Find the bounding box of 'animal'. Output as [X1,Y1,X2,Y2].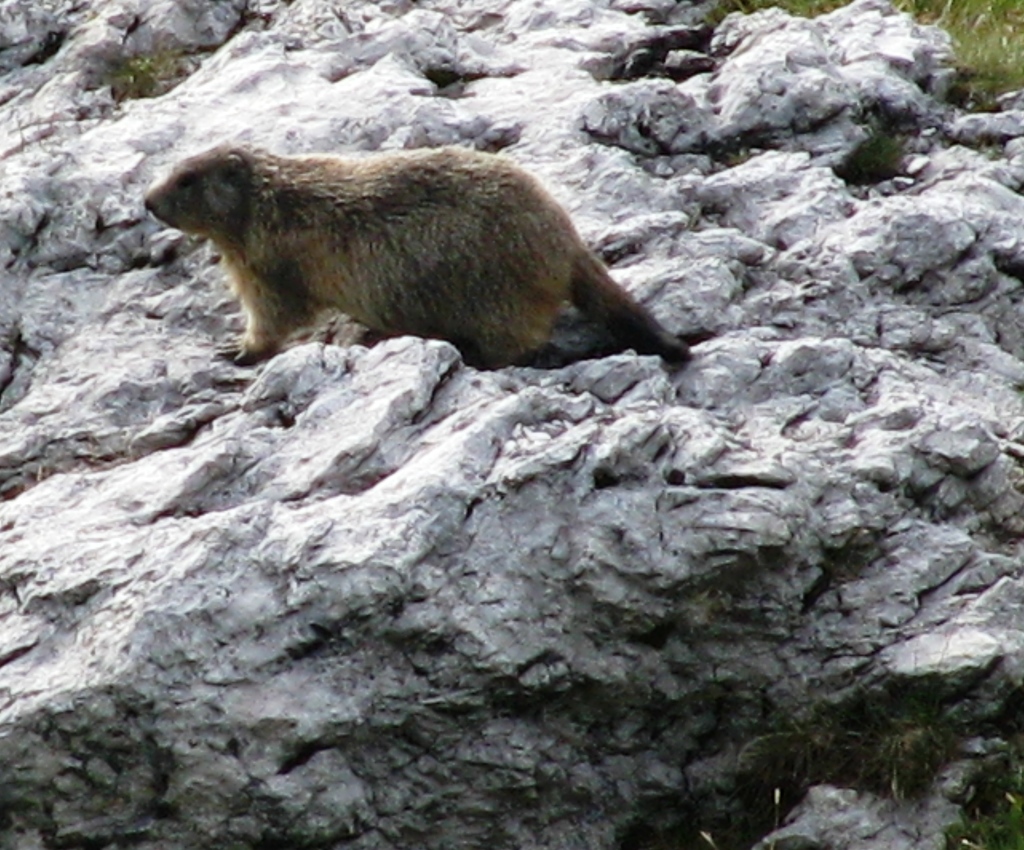
[147,145,714,373].
